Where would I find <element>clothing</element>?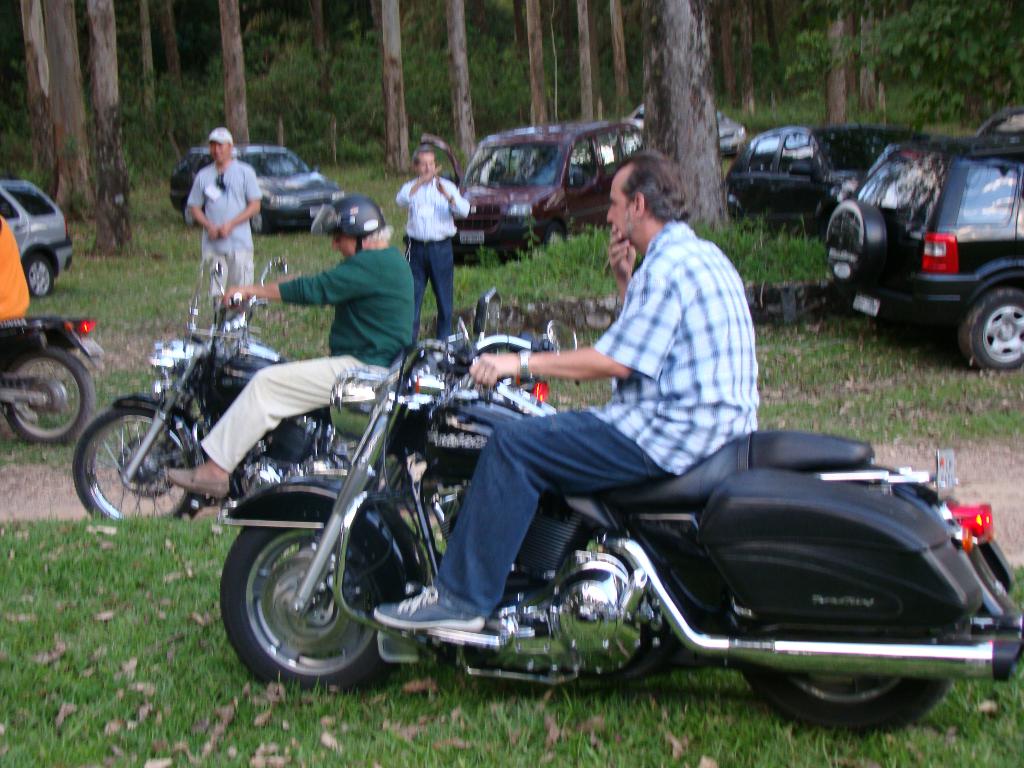
At Rect(174, 142, 260, 286).
